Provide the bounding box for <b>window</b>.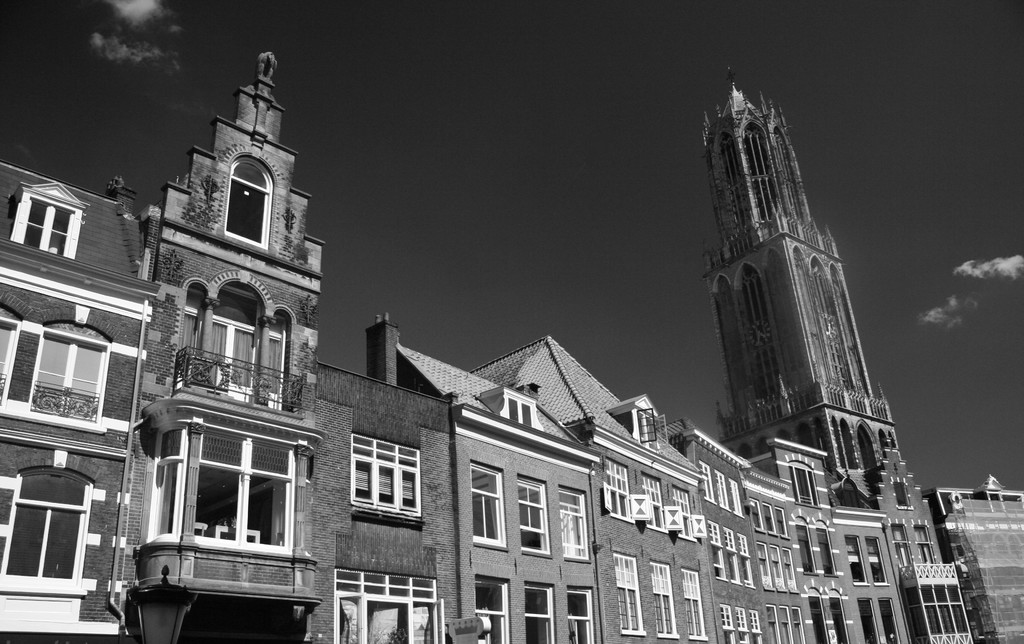
{"left": 783, "top": 548, "right": 795, "bottom": 589}.
